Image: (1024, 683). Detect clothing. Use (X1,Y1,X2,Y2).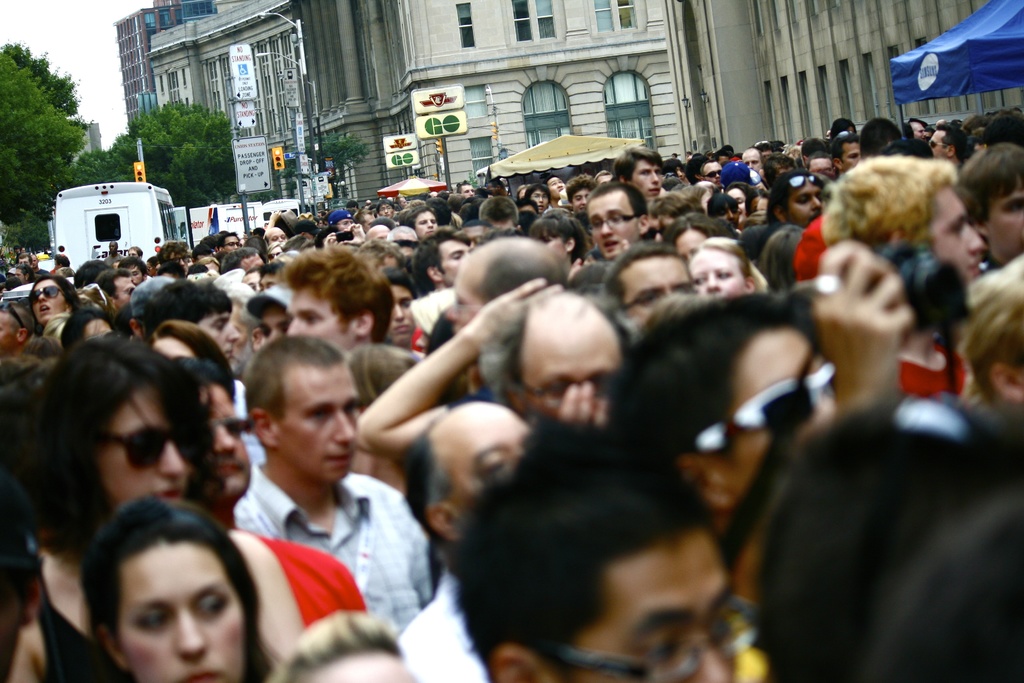
(897,356,978,399).
